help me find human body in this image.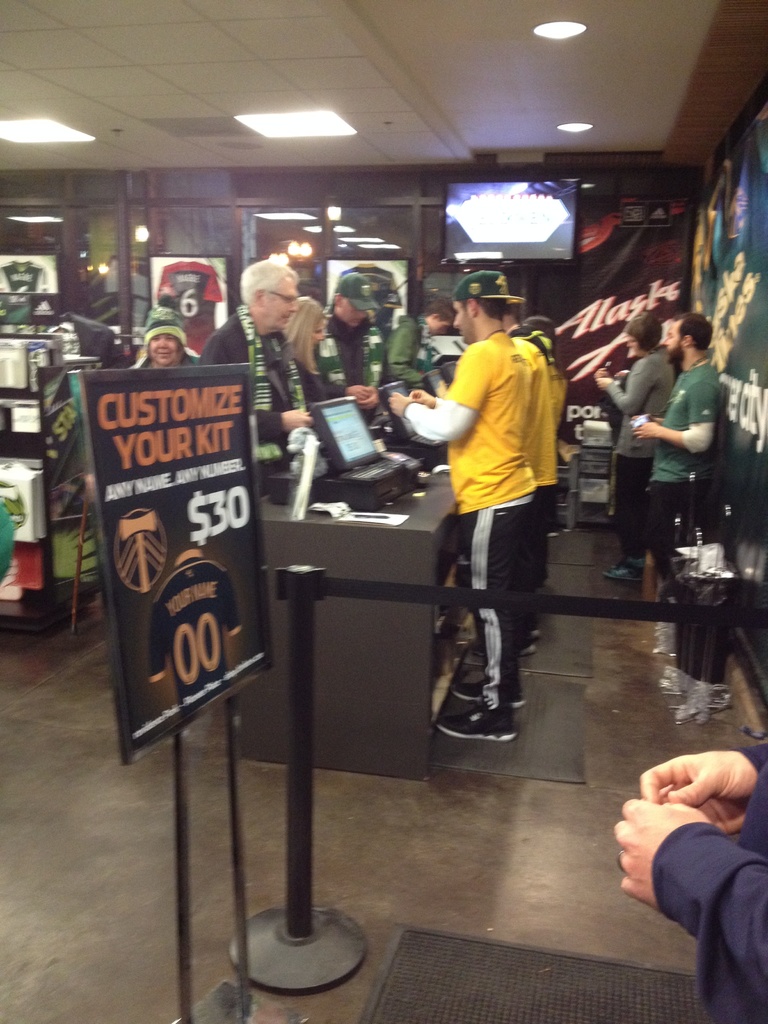
Found it: region(419, 272, 593, 767).
